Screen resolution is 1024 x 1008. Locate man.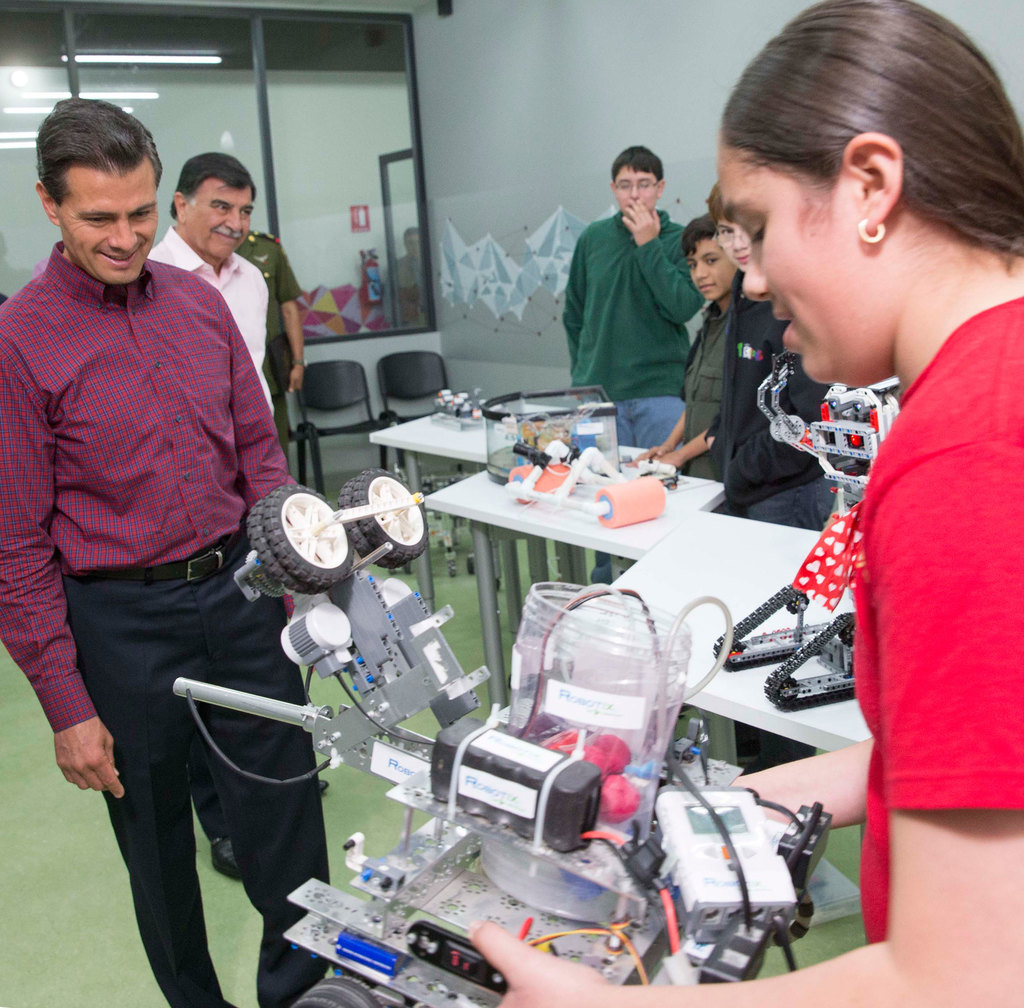
locate(0, 94, 333, 1007).
